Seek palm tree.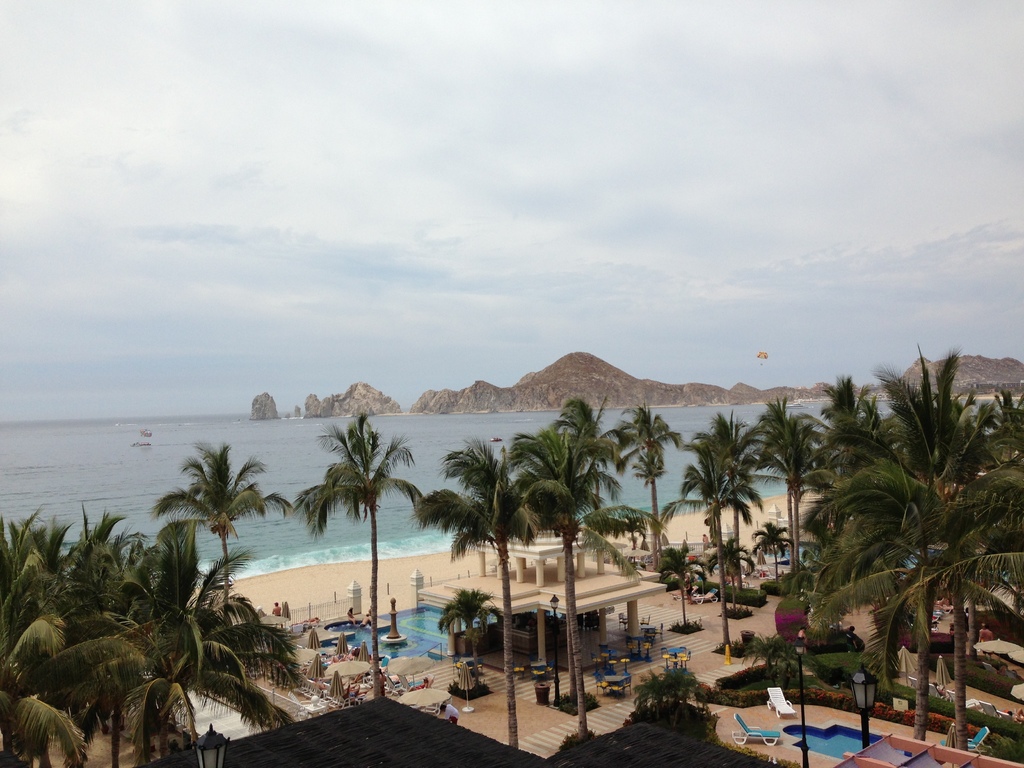
crop(291, 409, 418, 700).
